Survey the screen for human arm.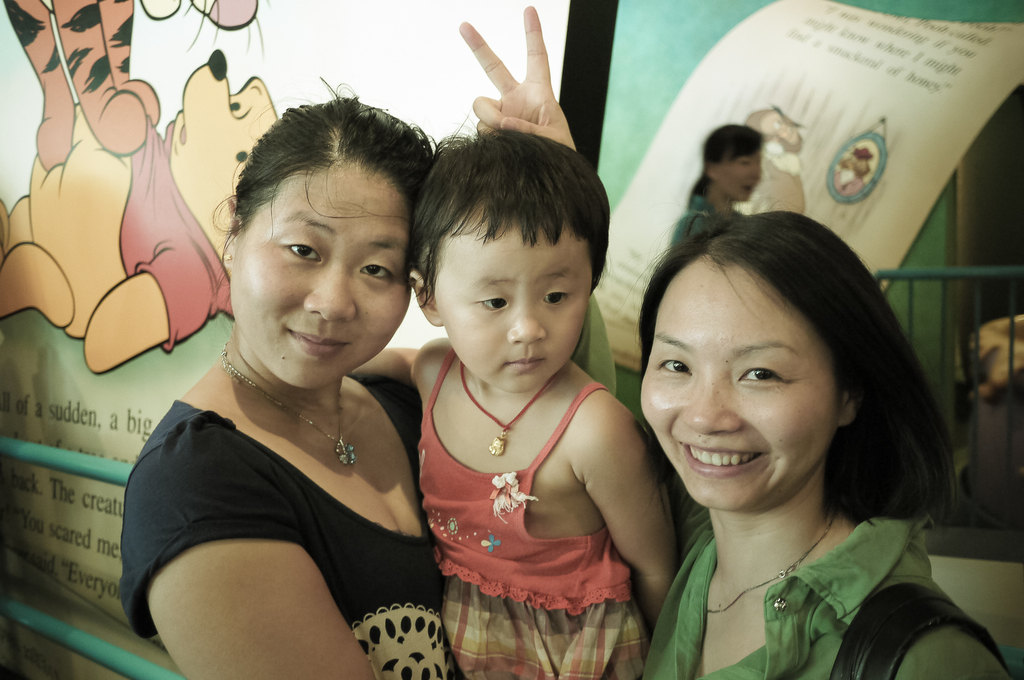
Survey found: (454,2,615,403).
